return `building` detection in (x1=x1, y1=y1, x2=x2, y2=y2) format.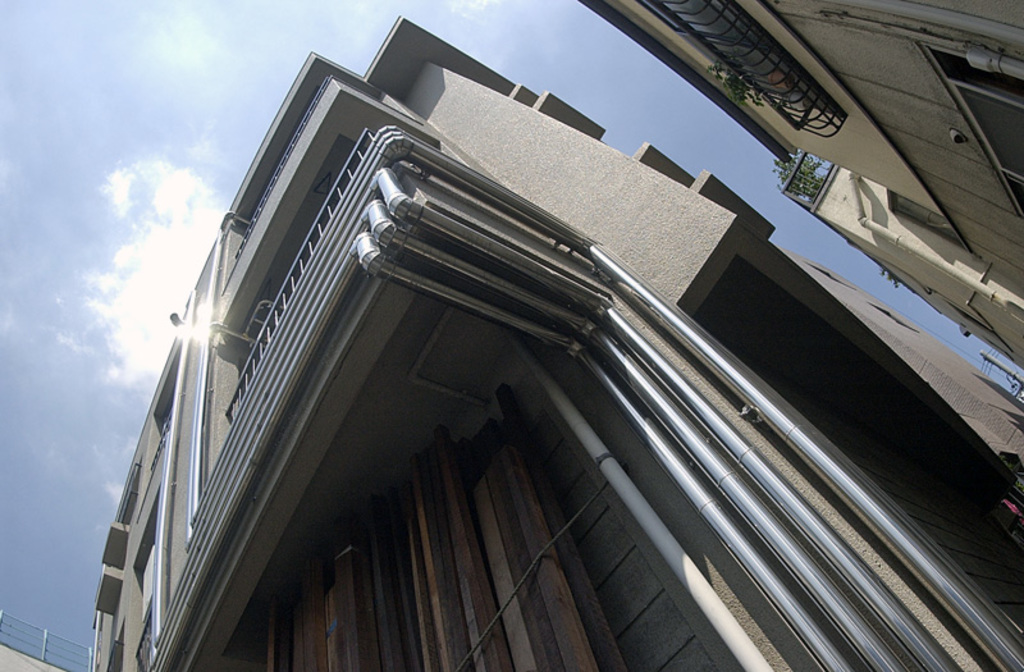
(x1=576, y1=0, x2=1023, y2=380).
